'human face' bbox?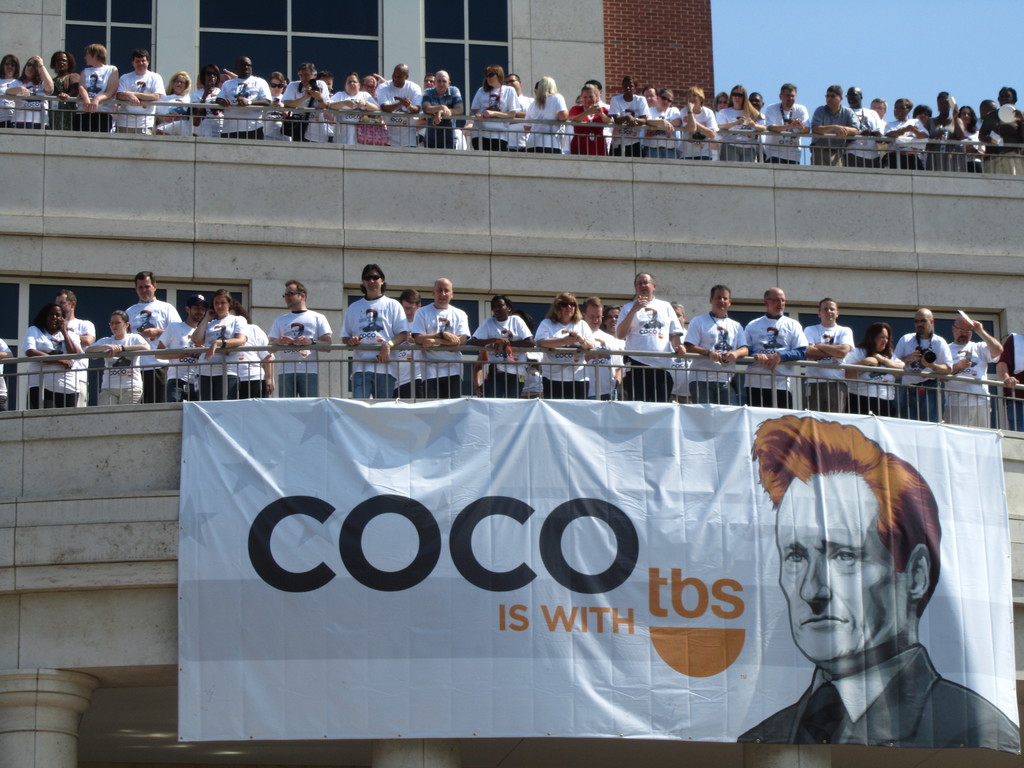
bbox=(189, 301, 206, 317)
